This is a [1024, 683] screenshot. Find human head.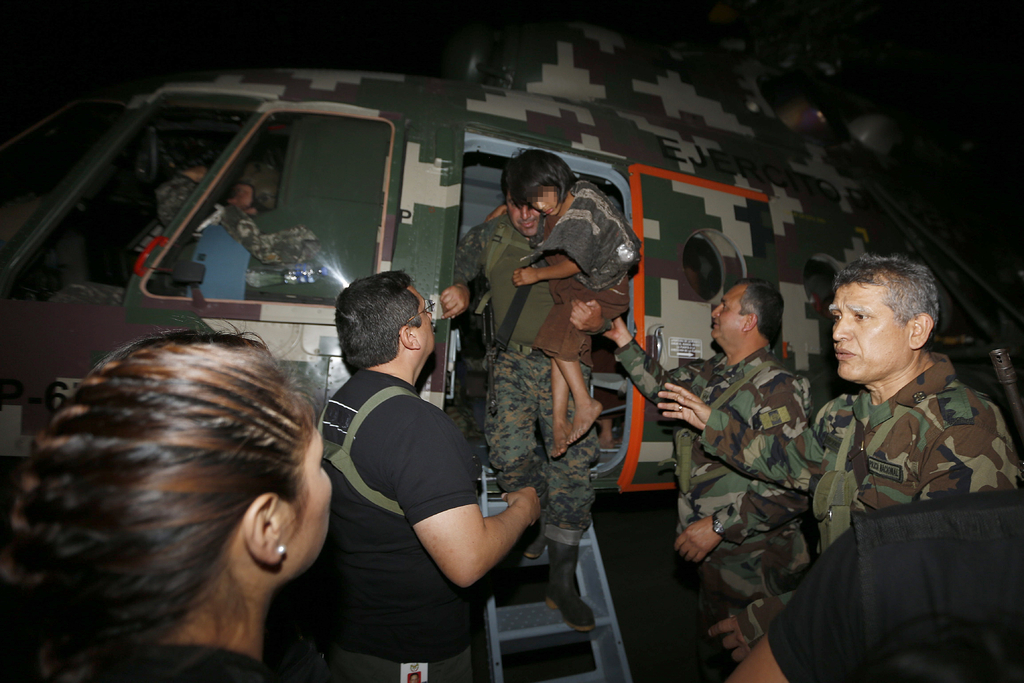
Bounding box: locate(330, 273, 438, 372).
